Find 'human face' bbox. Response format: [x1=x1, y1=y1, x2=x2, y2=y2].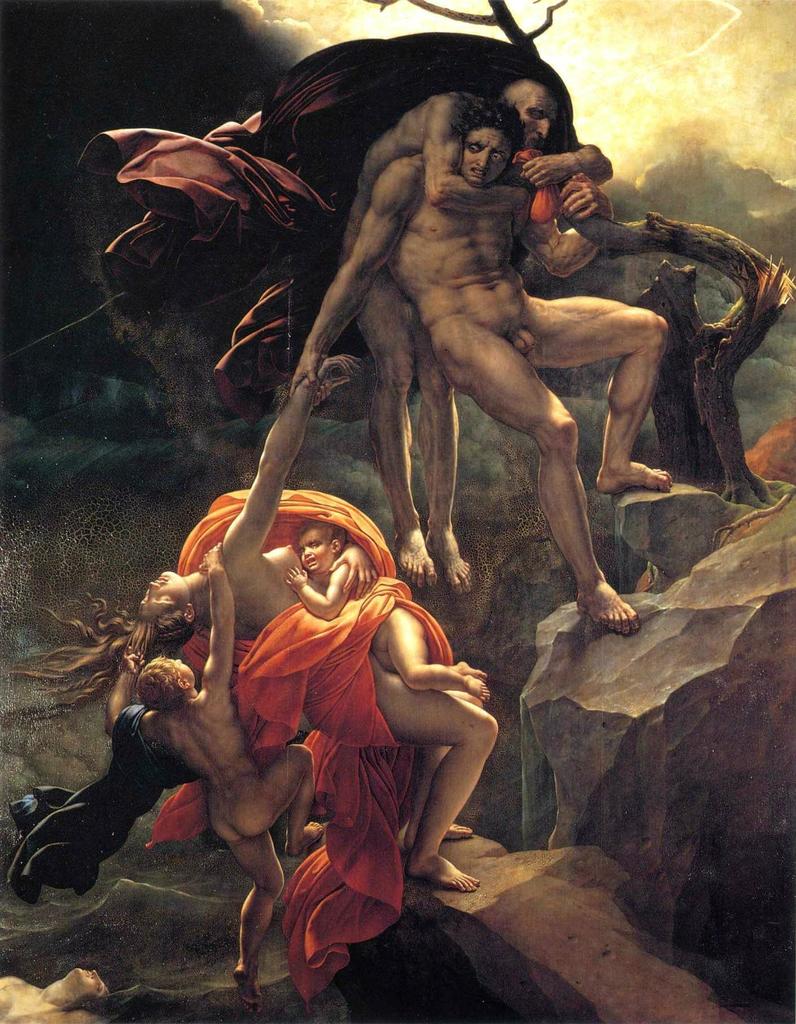
[x1=299, y1=532, x2=332, y2=574].
